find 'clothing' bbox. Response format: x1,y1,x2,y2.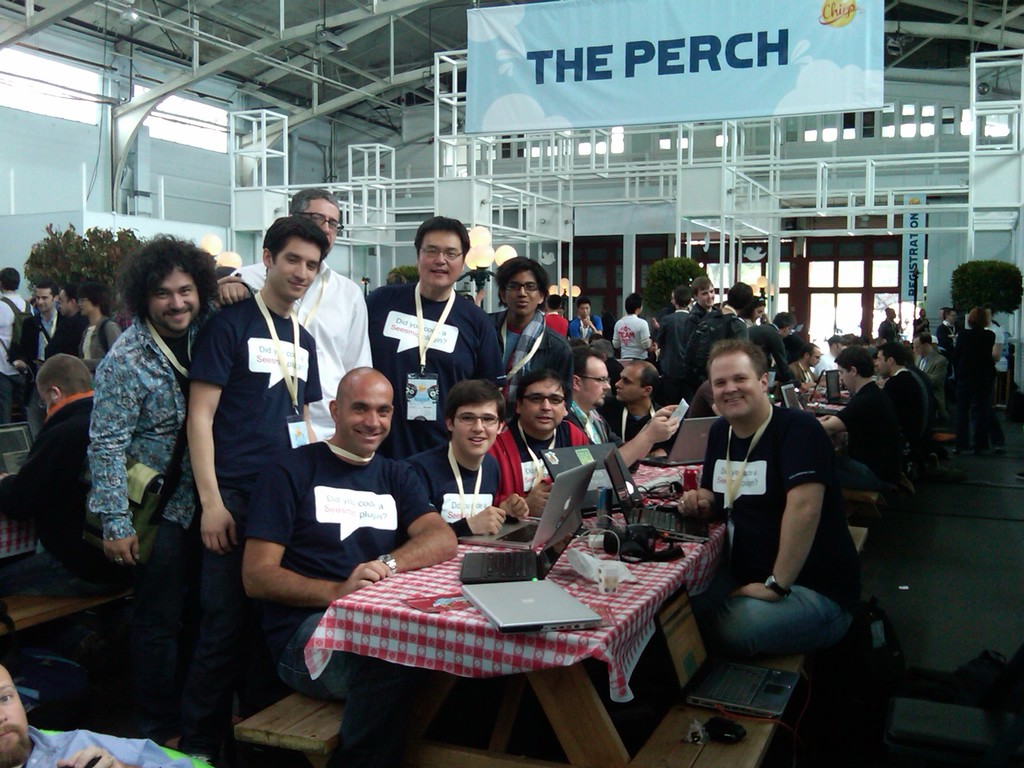
83,314,125,372.
